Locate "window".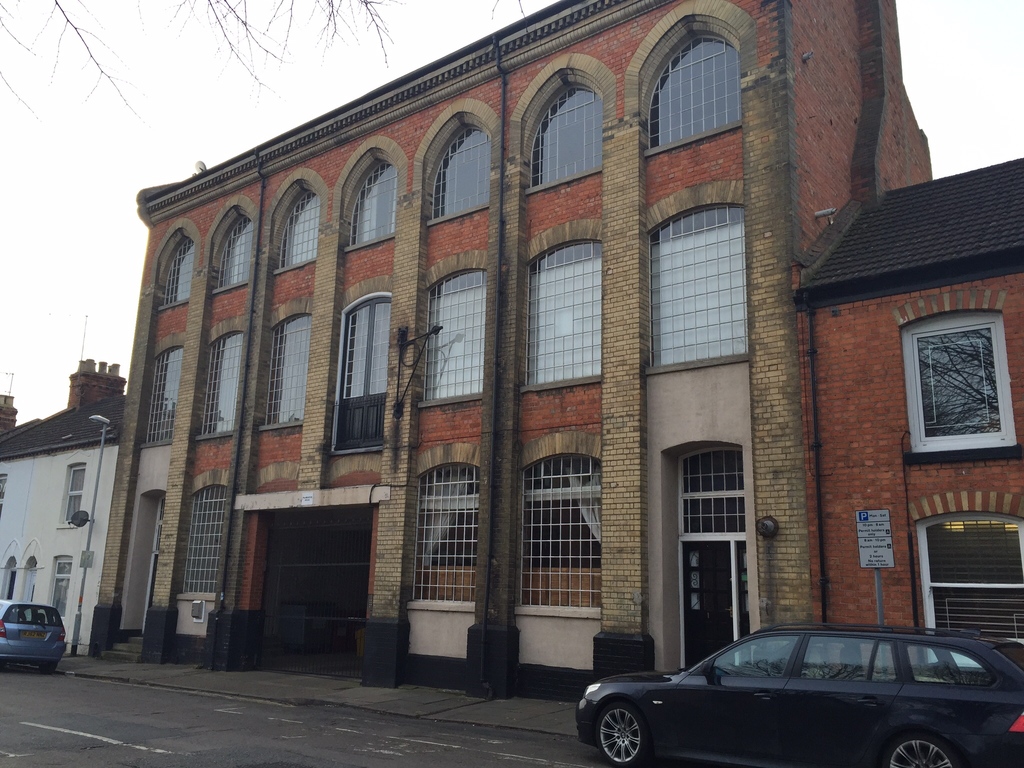
Bounding box: box=[49, 554, 70, 621].
